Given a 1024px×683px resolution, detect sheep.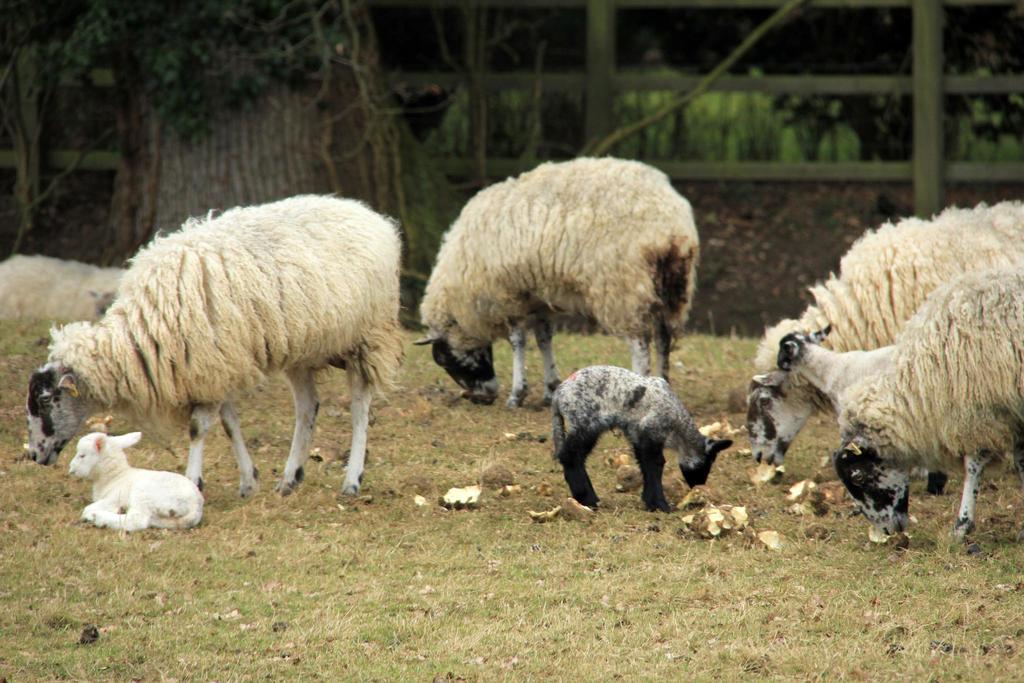
region(778, 322, 902, 411).
